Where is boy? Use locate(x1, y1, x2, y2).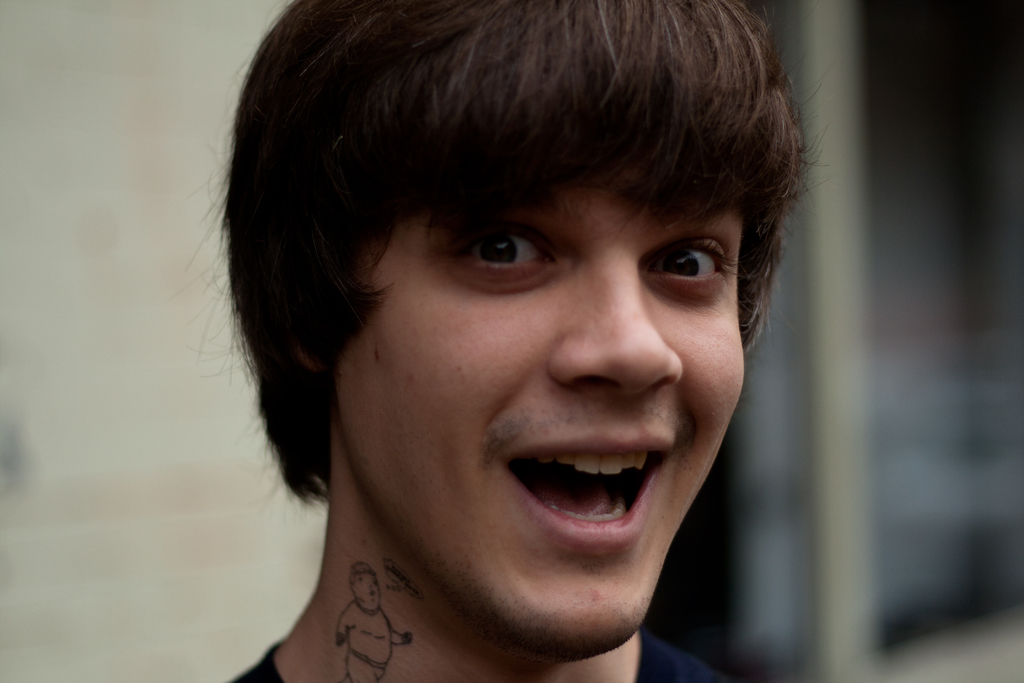
locate(165, 0, 869, 682).
